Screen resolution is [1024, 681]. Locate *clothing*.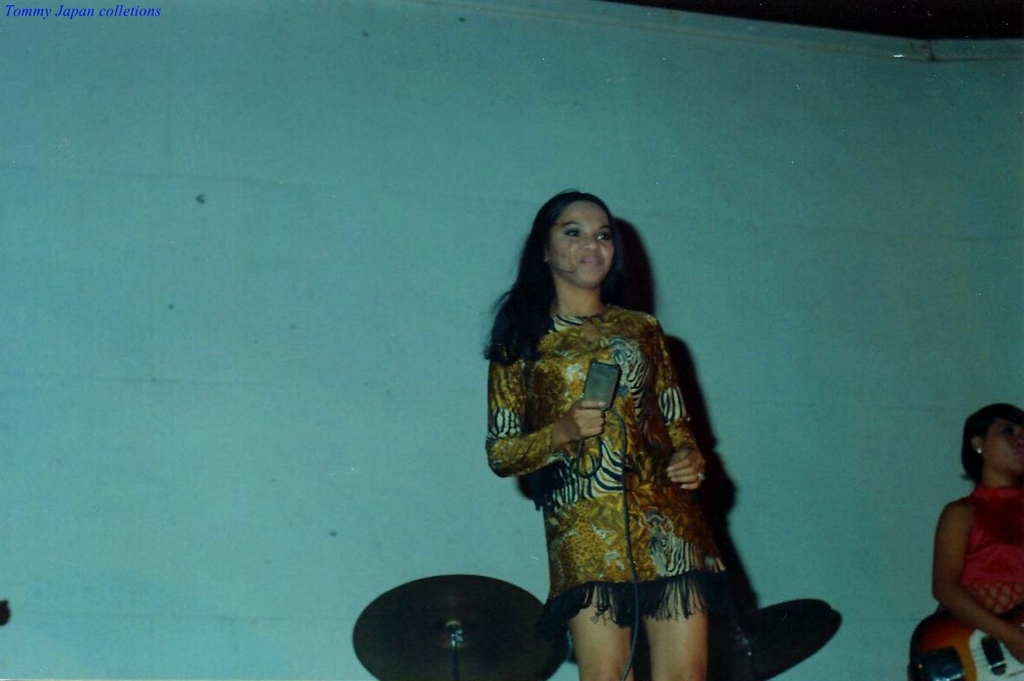
rect(921, 483, 1023, 680).
